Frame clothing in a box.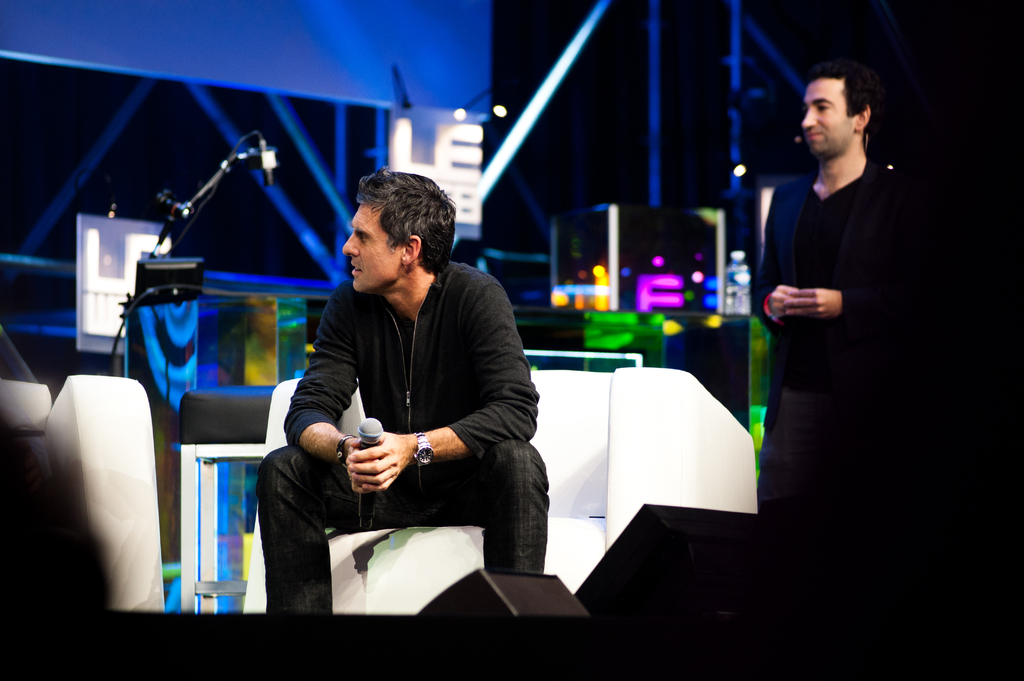
<box>244,237,564,618</box>.
